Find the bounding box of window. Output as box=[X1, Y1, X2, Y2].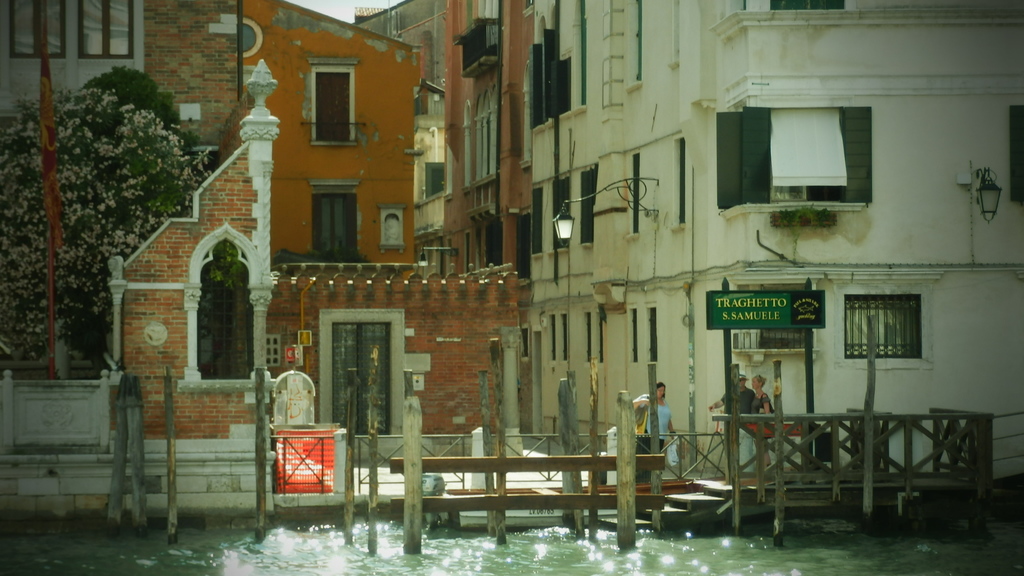
box=[627, 150, 643, 239].
